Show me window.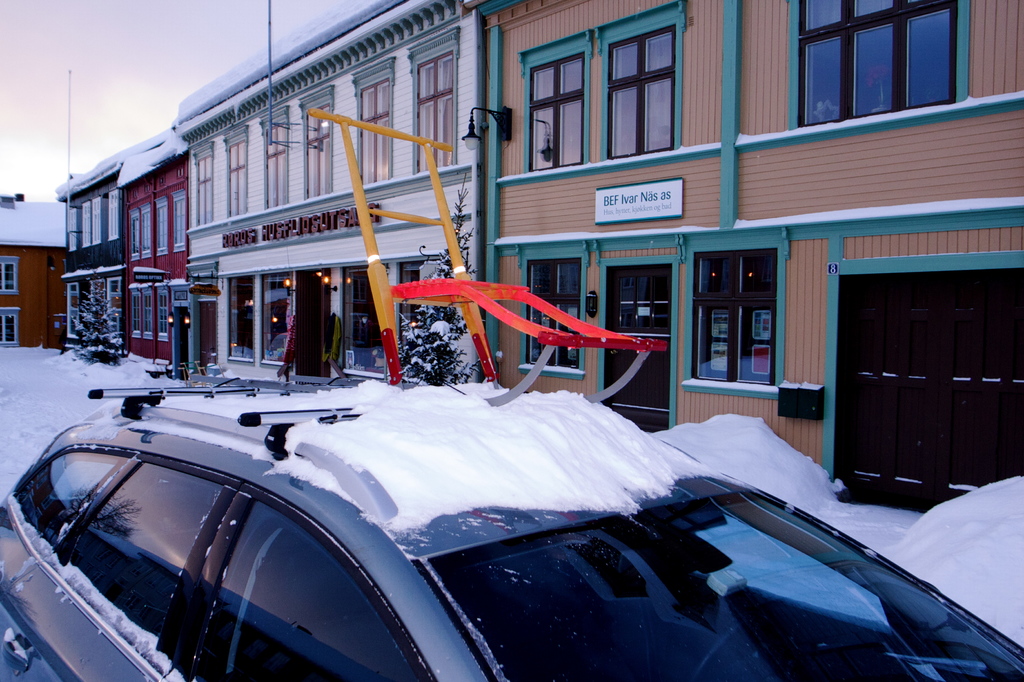
window is here: locate(690, 248, 776, 380).
